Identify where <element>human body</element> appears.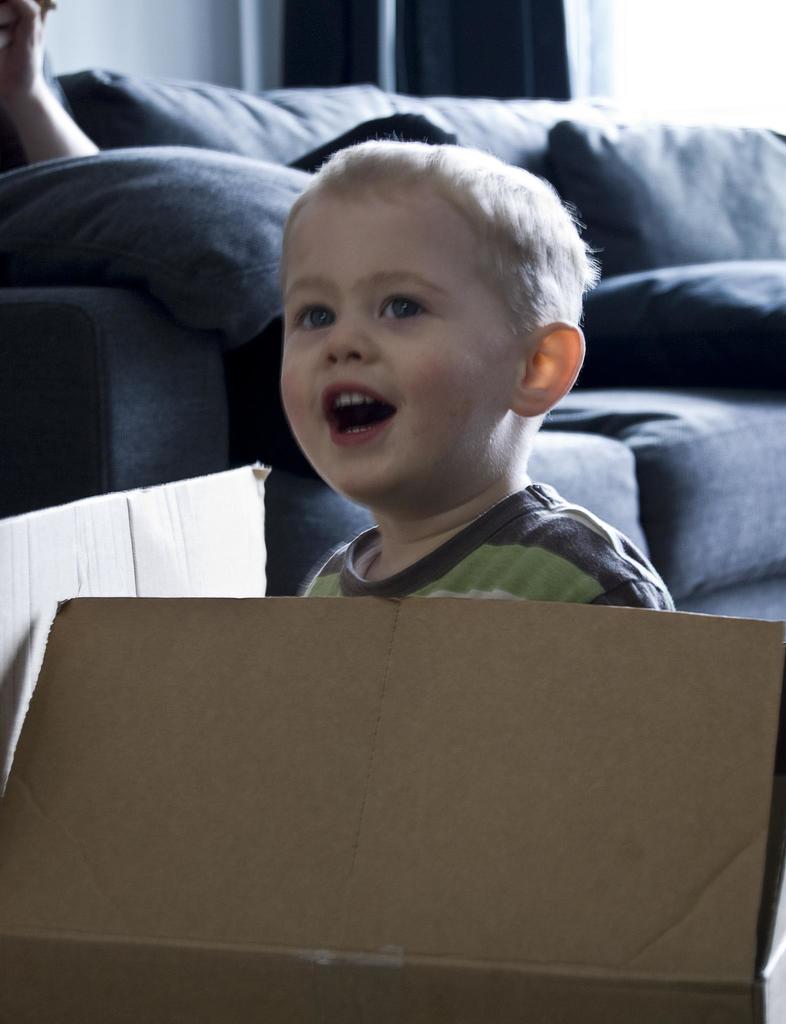
Appears at bbox(247, 135, 675, 612).
